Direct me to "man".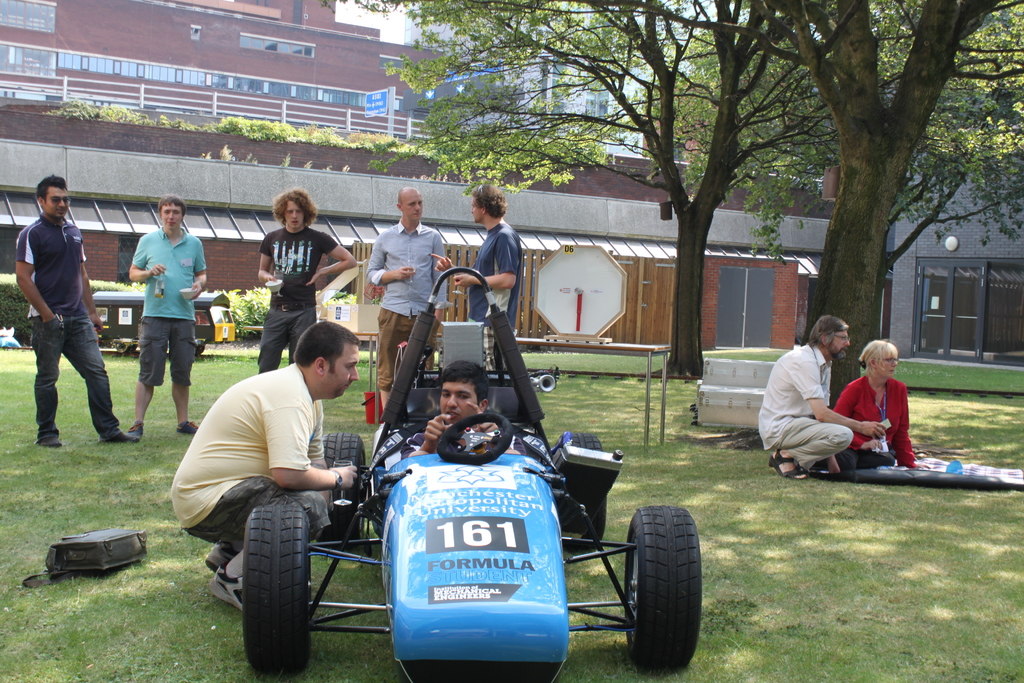
Direction: <box>249,187,366,368</box>.
